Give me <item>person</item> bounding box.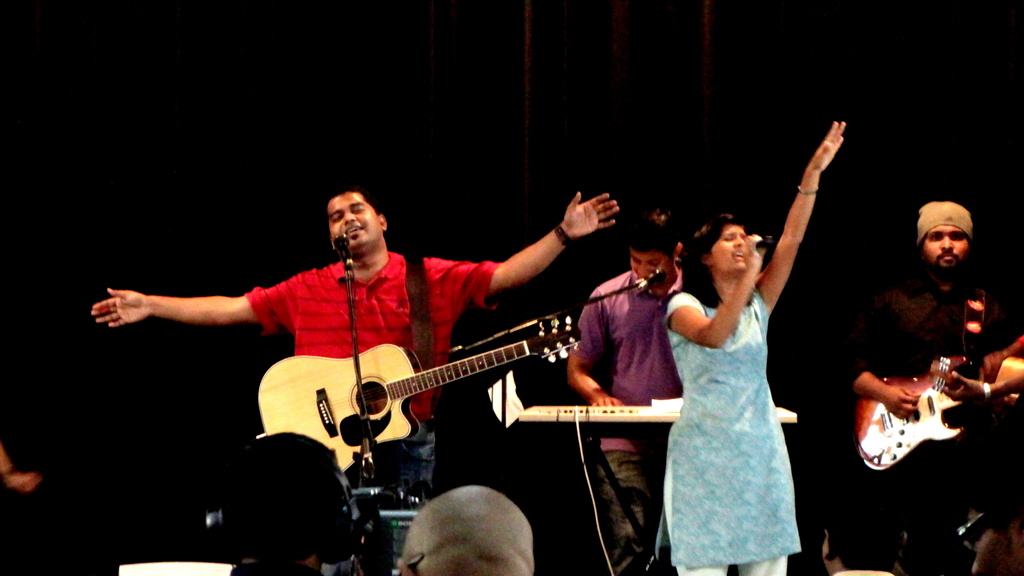
Rect(207, 440, 353, 575).
